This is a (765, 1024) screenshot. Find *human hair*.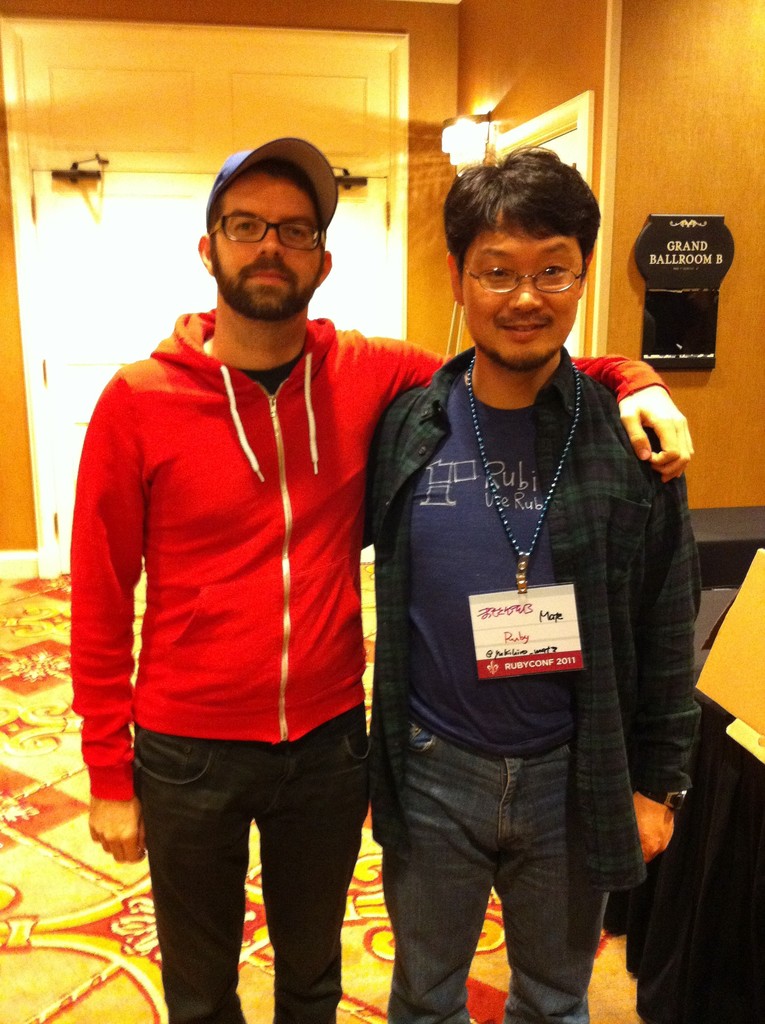
Bounding box: l=456, t=134, r=611, b=307.
